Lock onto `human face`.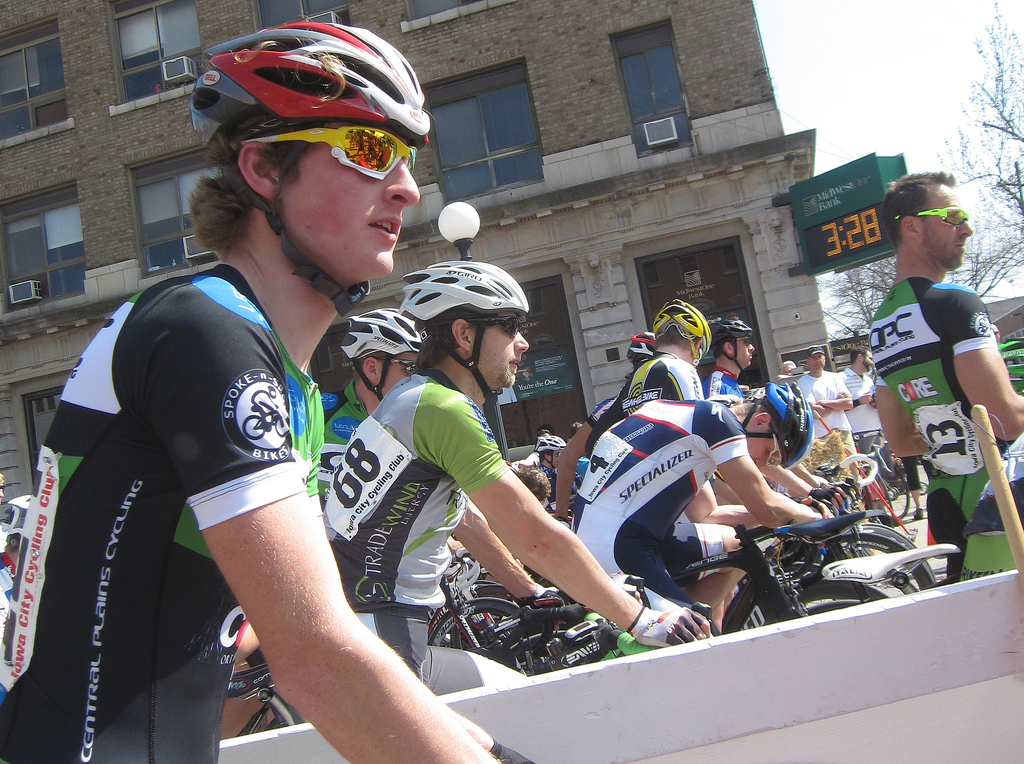
Locked: (left=285, top=128, right=417, bottom=277).
